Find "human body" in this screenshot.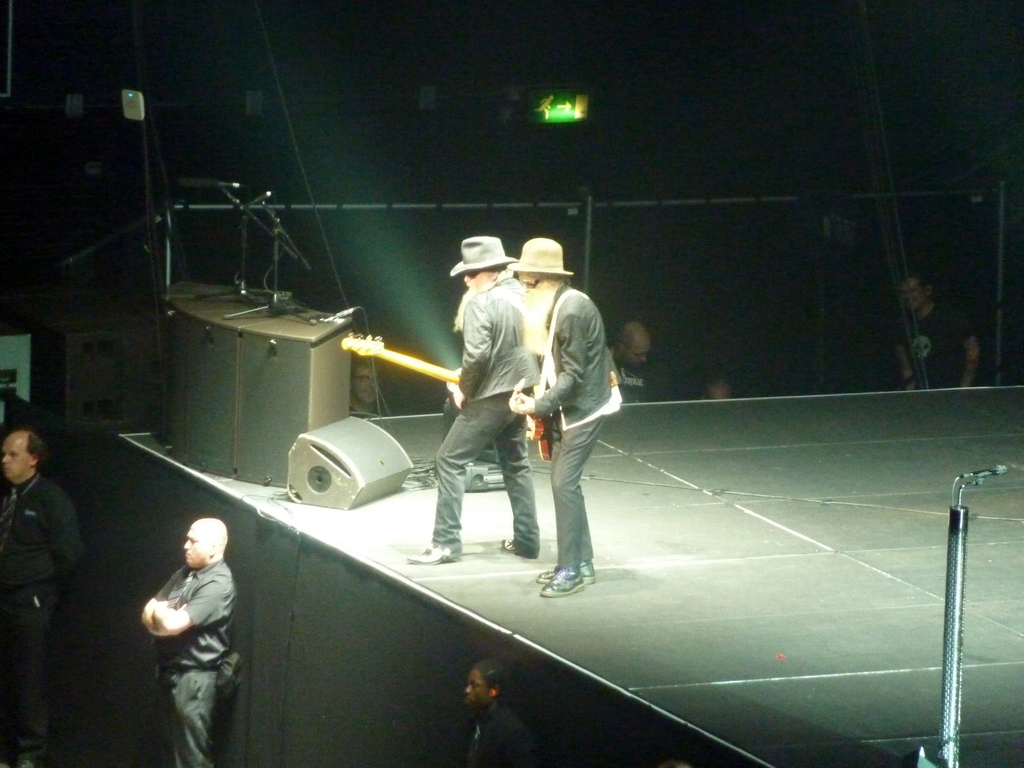
The bounding box for "human body" is locate(126, 485, 237, 764).
